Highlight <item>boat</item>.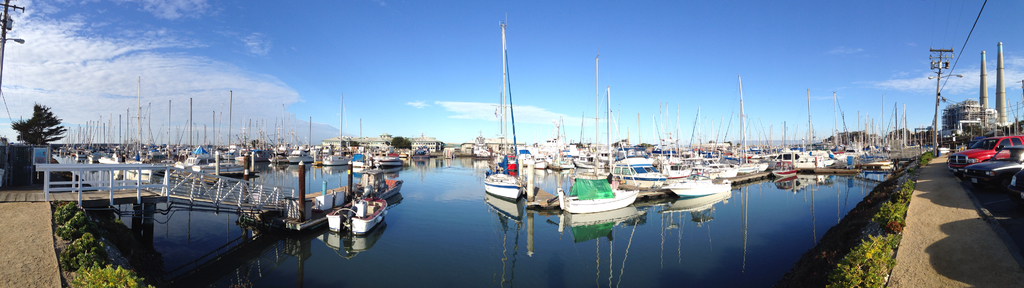
Highlighted region: 666/172/729/198.
